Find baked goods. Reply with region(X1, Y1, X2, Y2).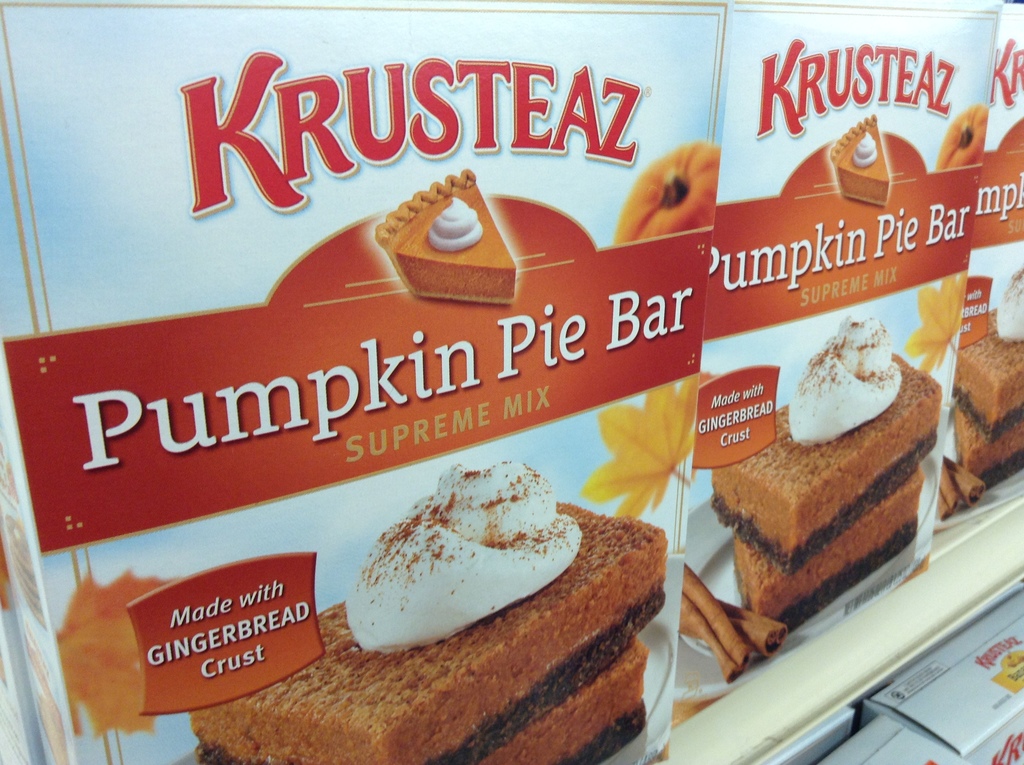
region(704, 320, 945, 658).
